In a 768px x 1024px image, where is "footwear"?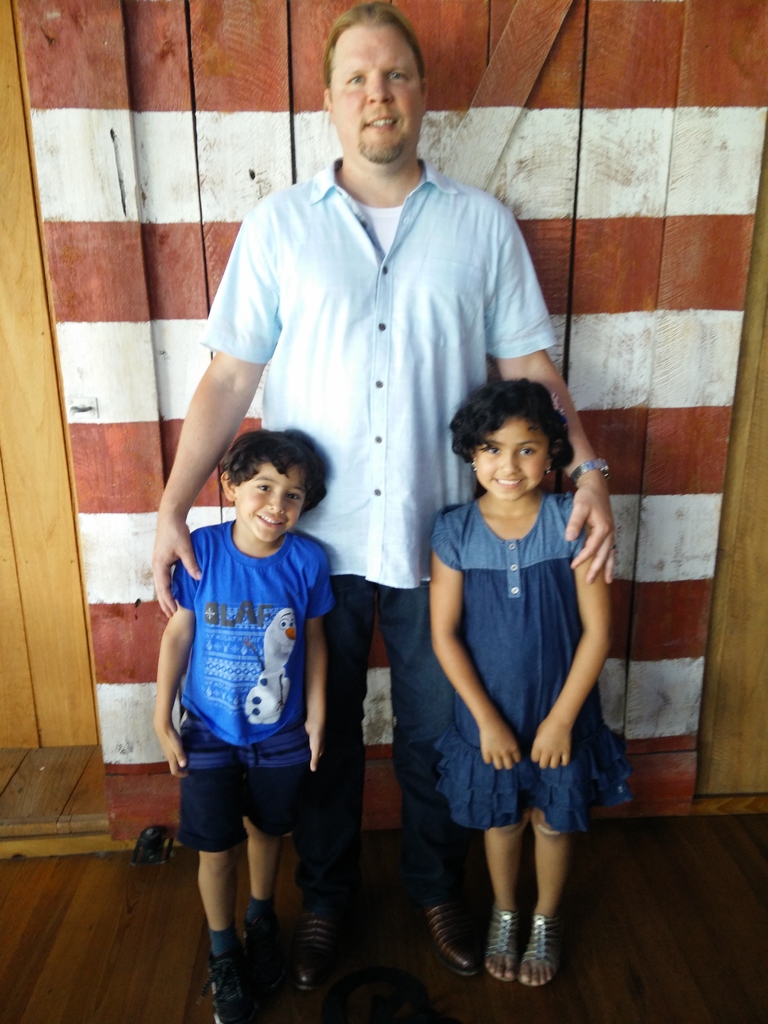
(518, 909, 570, 988).
